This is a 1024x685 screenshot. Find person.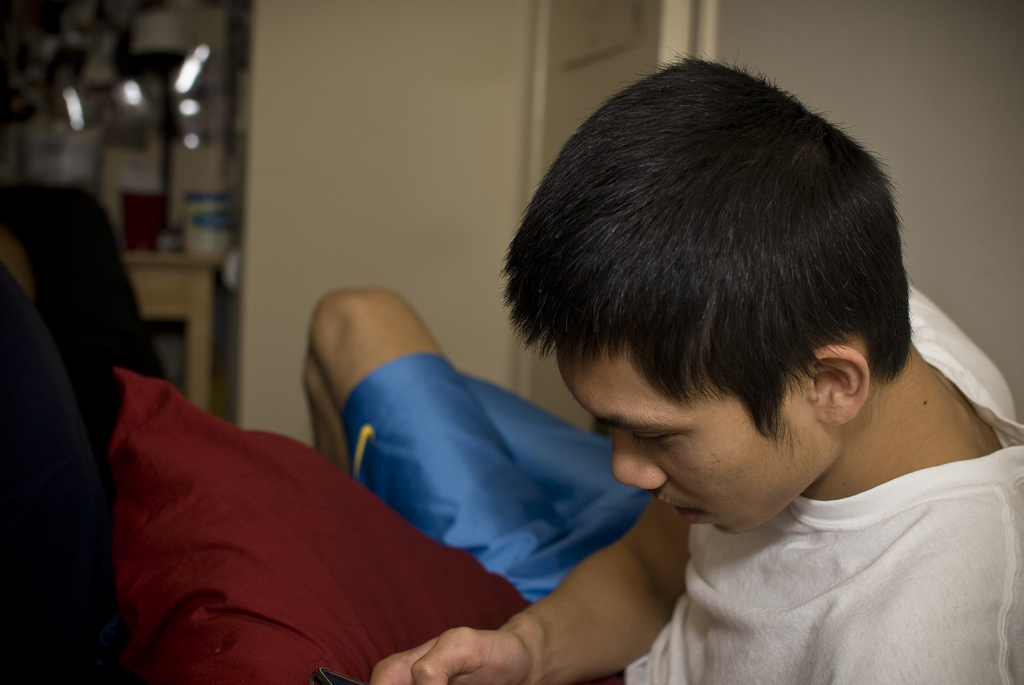
Bounding box: [x1=248, y1=84, x2=956, y2=660].
